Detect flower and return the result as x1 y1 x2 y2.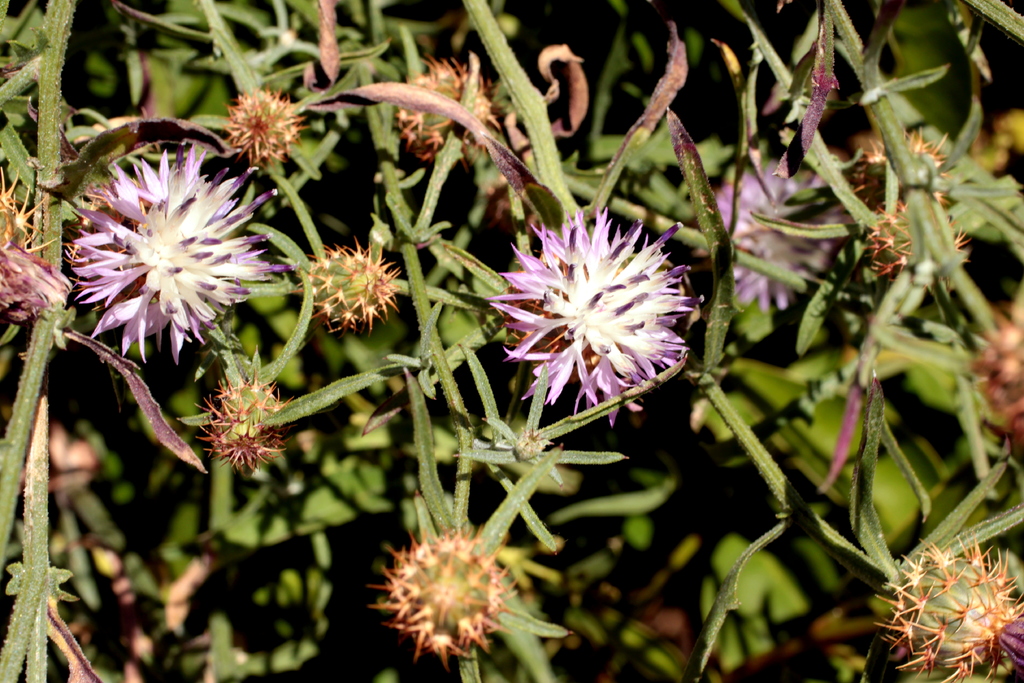
223 81 310 179.
